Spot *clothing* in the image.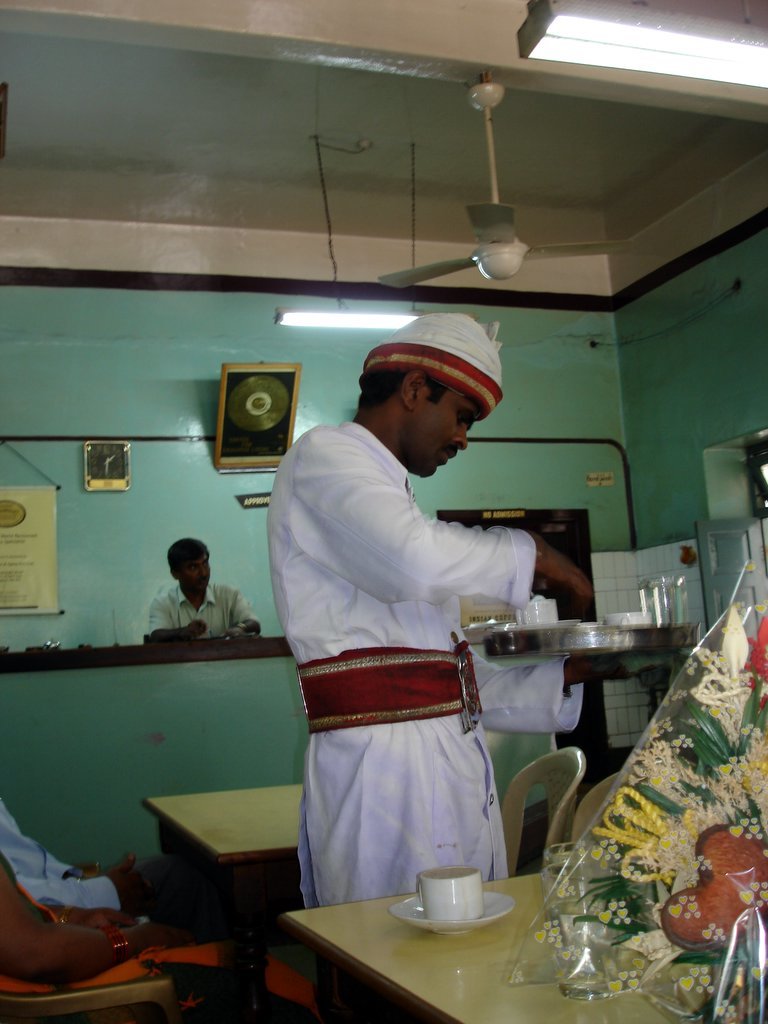
*clothing* found at (276, 405, 526, 921).
